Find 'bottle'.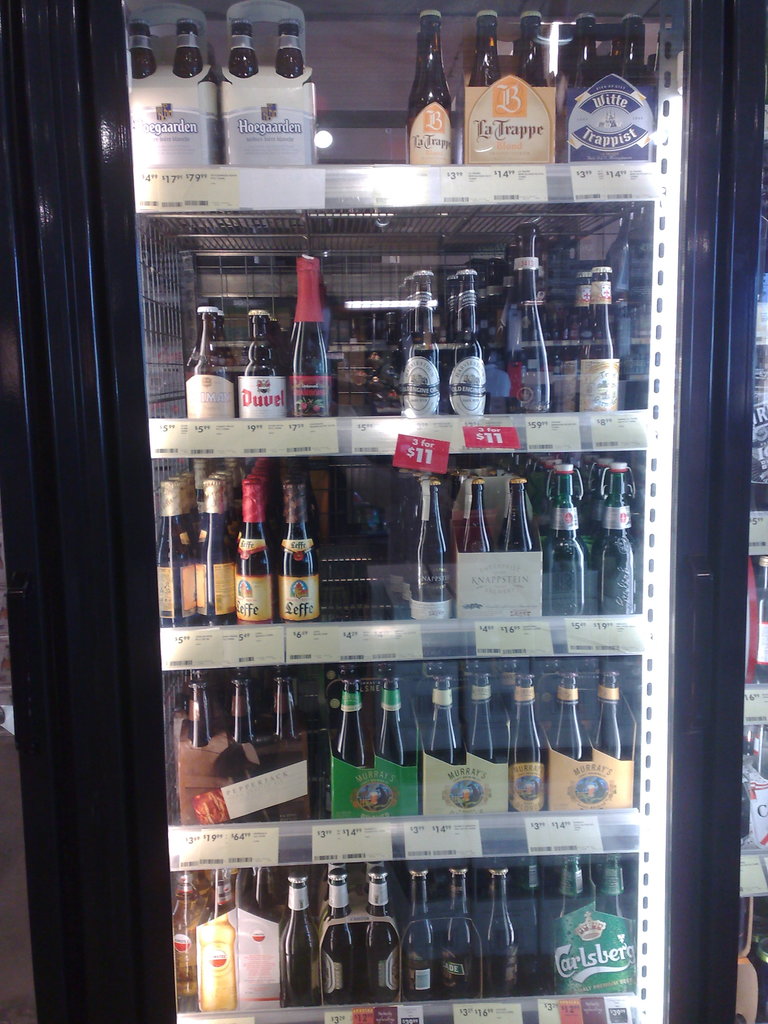
[292, 252, 326, 426].
